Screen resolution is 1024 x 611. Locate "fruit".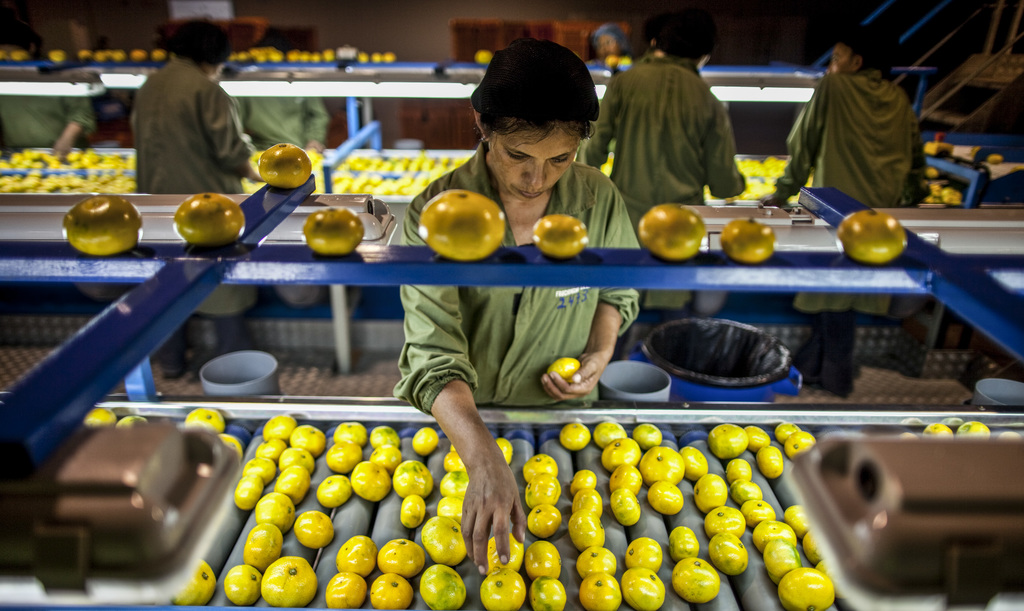
[x1=637, y1=204, x2=707, y2=262].
